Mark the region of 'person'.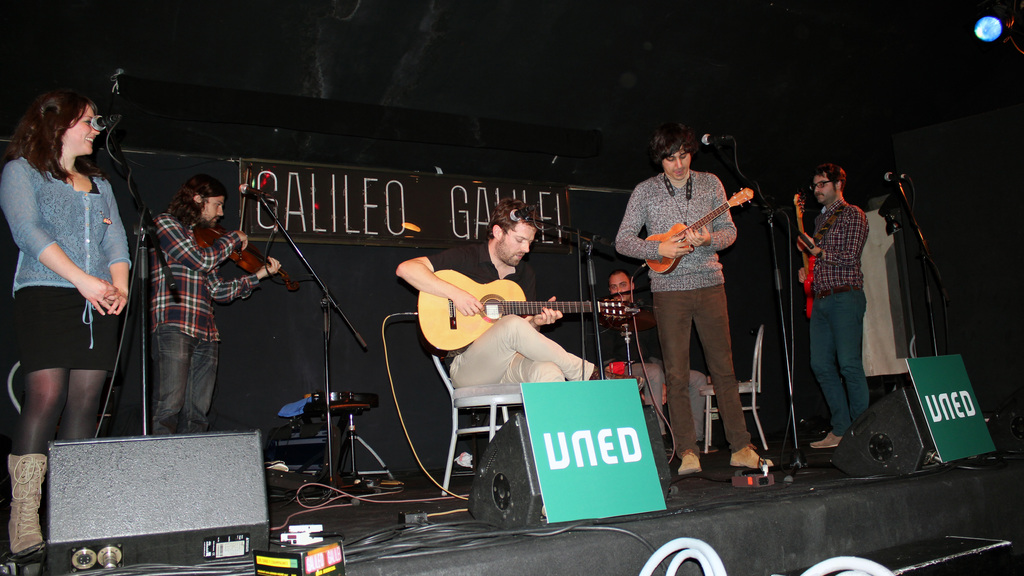
Region: x1=604, y1=269, x2=669, y2=440.
